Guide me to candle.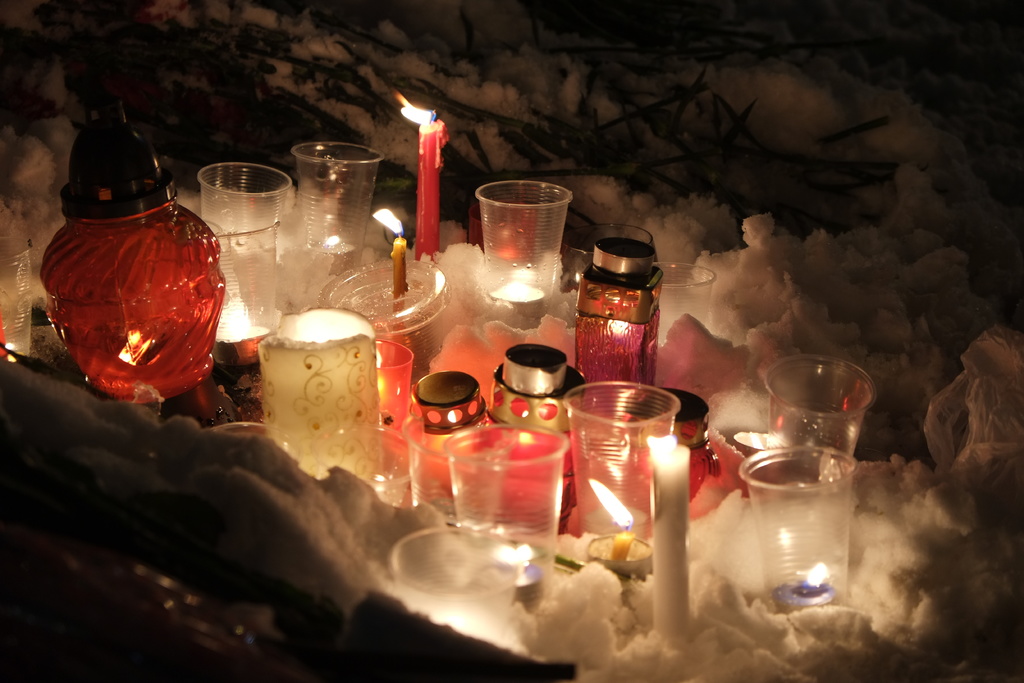
Guidance: bbox(394, 94, 447, 263).
